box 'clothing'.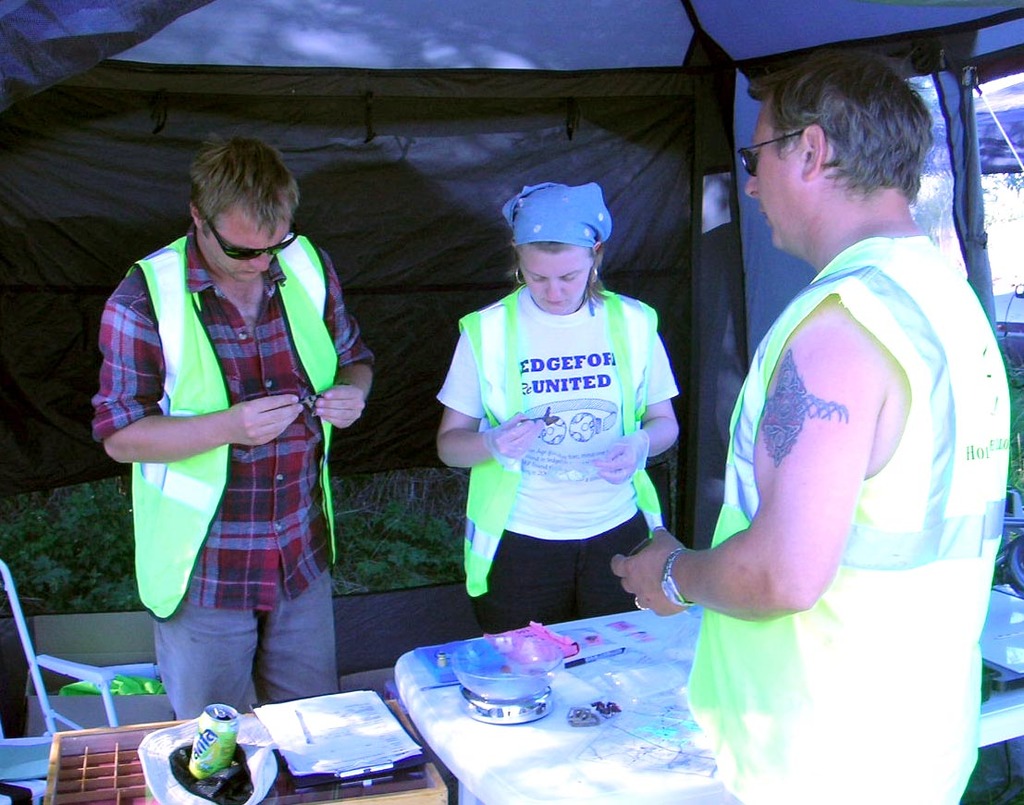
(686,237,1011,804).
